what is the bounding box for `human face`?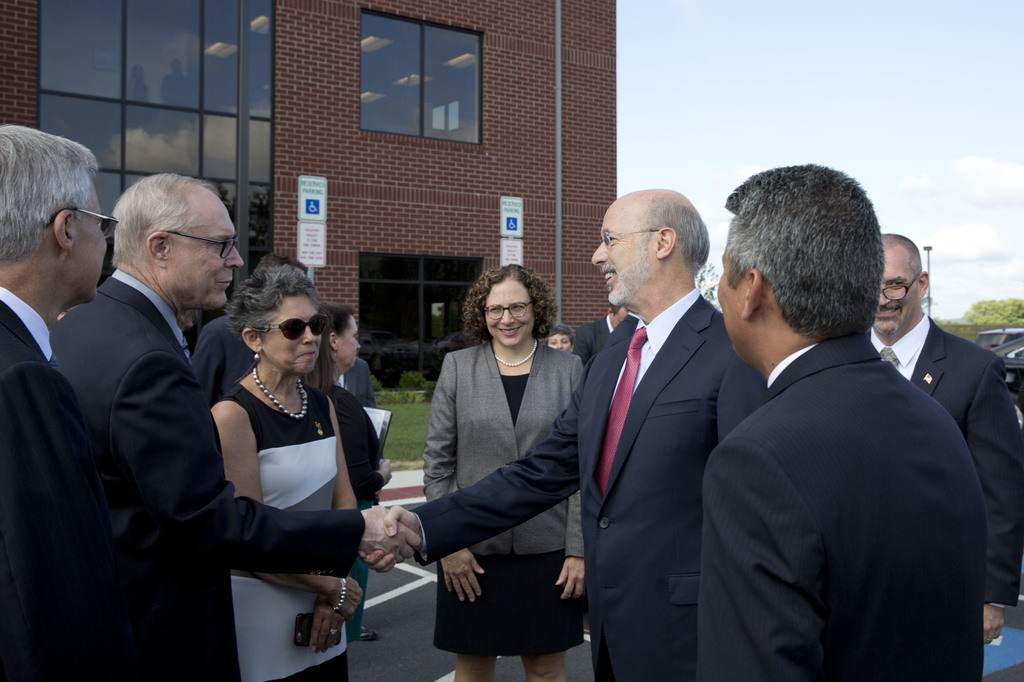
{"x1": 264, "y1": 296, "x2": 323, "y2": 376}.
